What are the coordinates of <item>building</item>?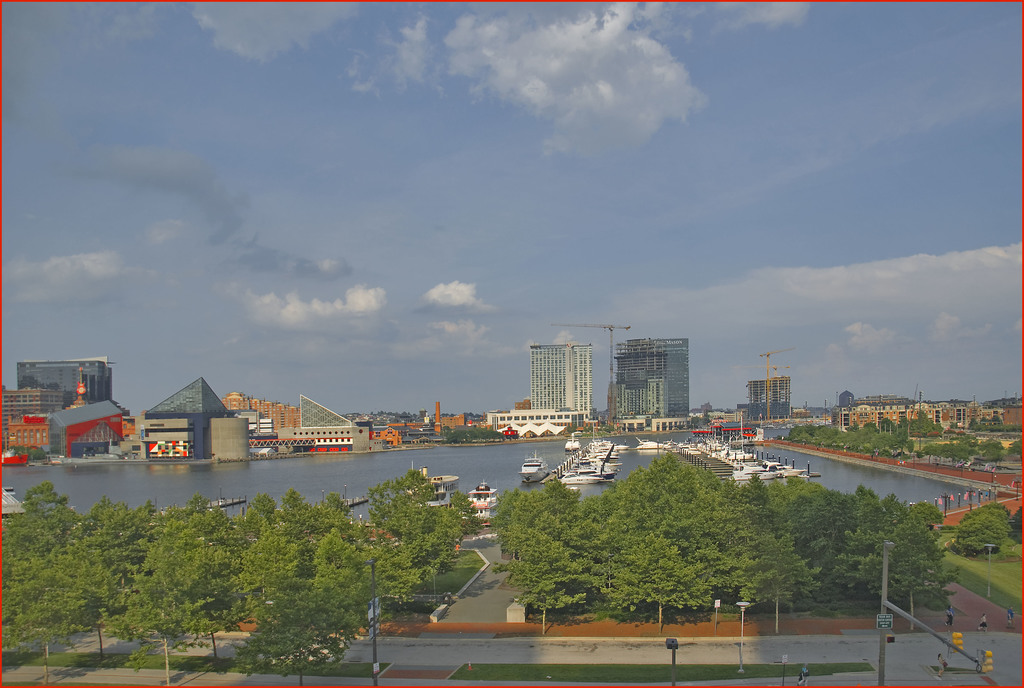
box=[530, 340, 595, 418].
